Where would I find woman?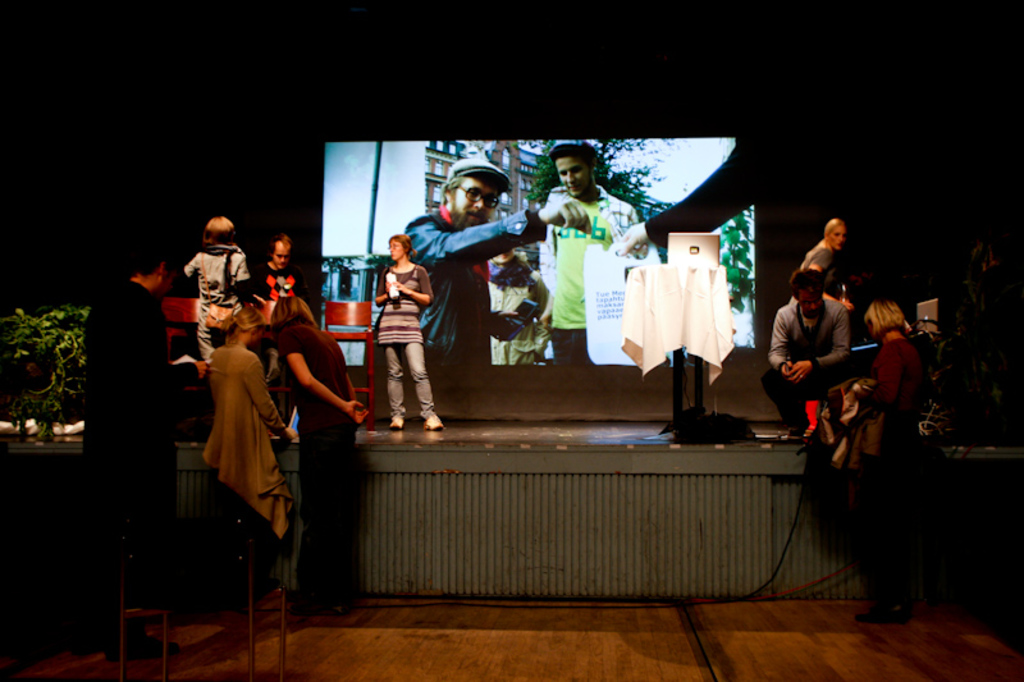
At BBox(187, 283, 293, 585).
